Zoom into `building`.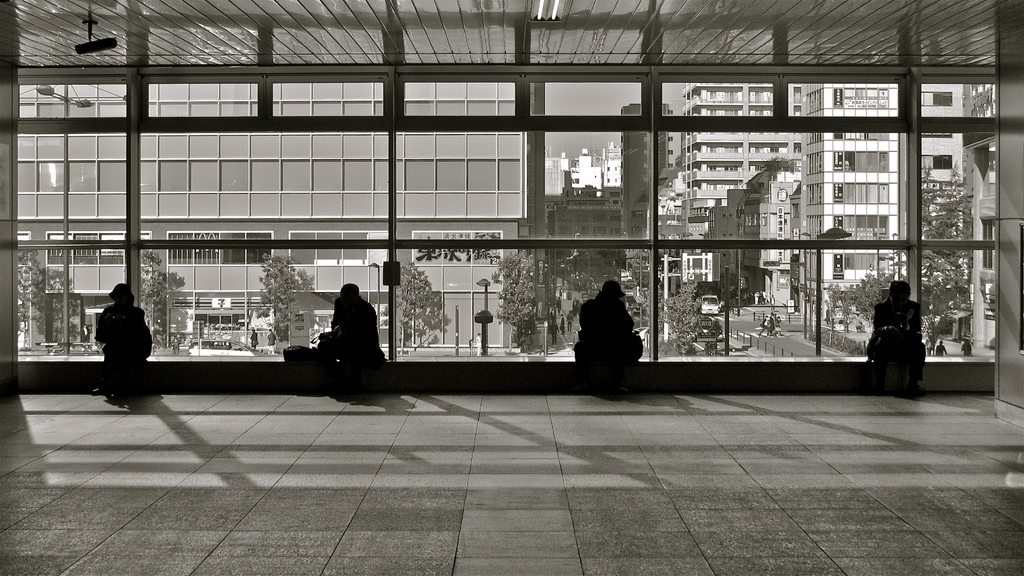
Zoom target: <region>680, 82, 783, 292</region>.
